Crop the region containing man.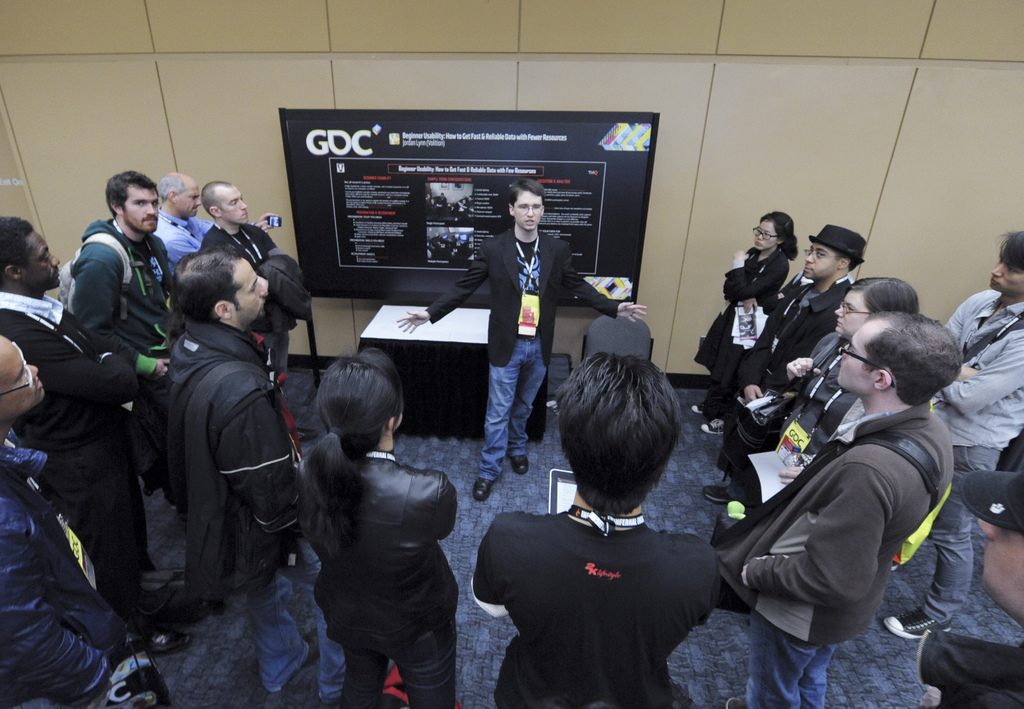
Crop region: BBox(472, 352, 719, 708).
